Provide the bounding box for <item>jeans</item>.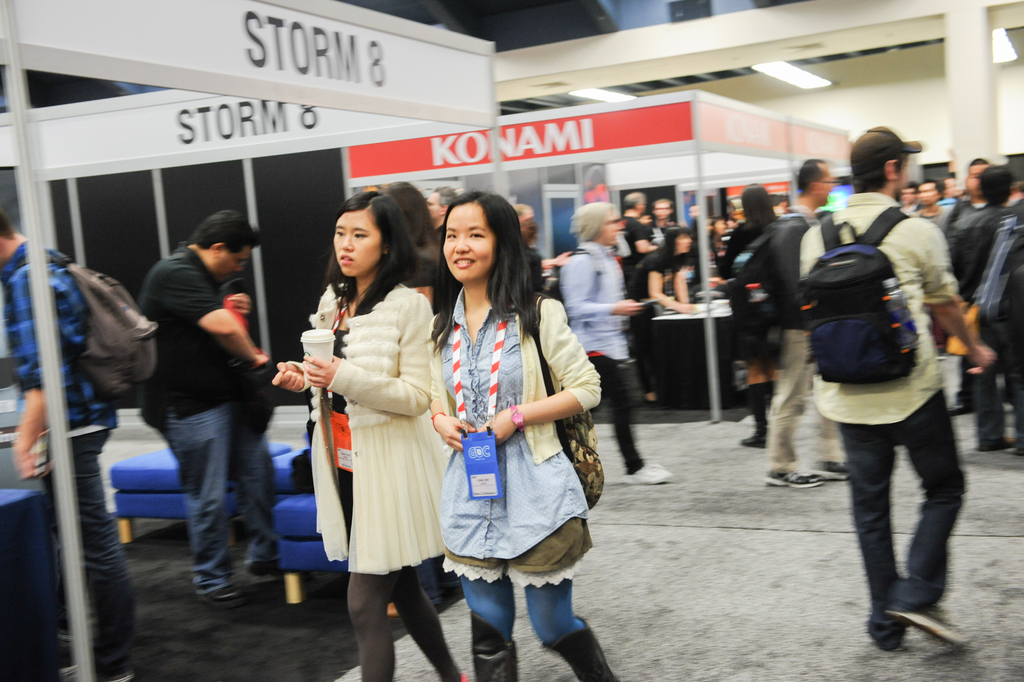
Rect(37, 428, 140, 681).
